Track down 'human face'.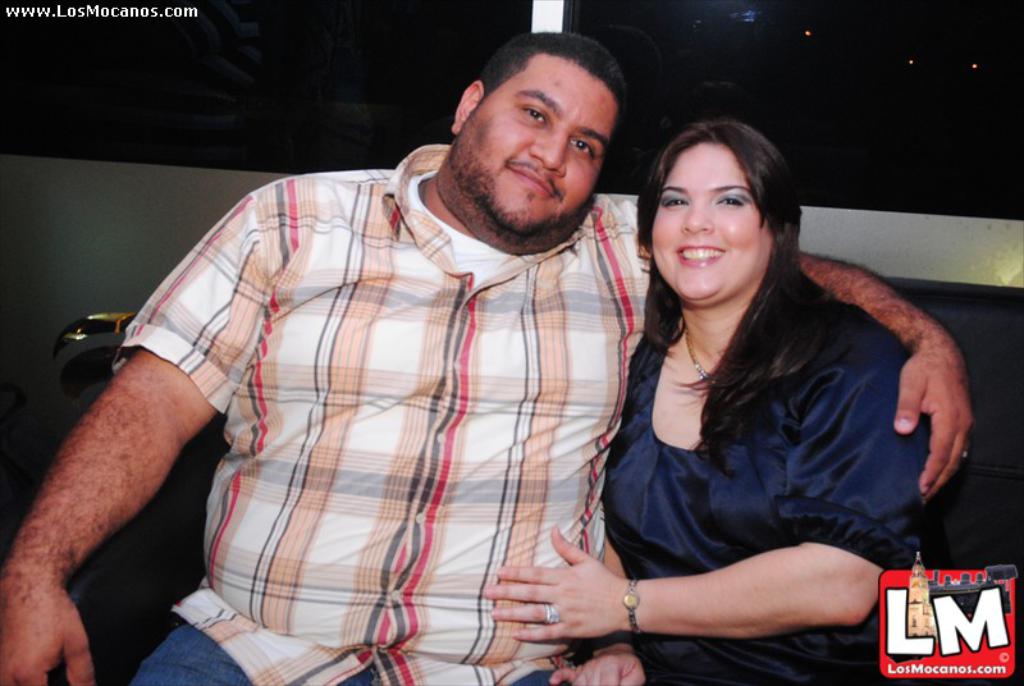
Tracked to {"left": 454, "top": 52, "right": 618, "bottom": 242}.
